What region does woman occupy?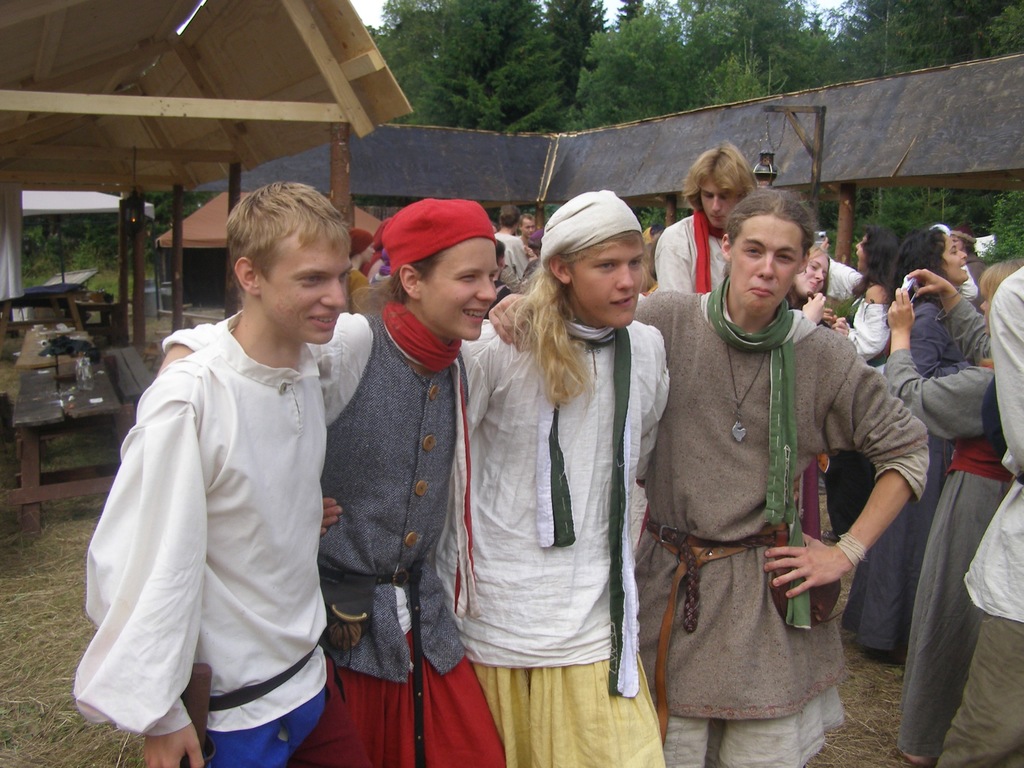
(left=777, top=247, right=849, bottom=336).
